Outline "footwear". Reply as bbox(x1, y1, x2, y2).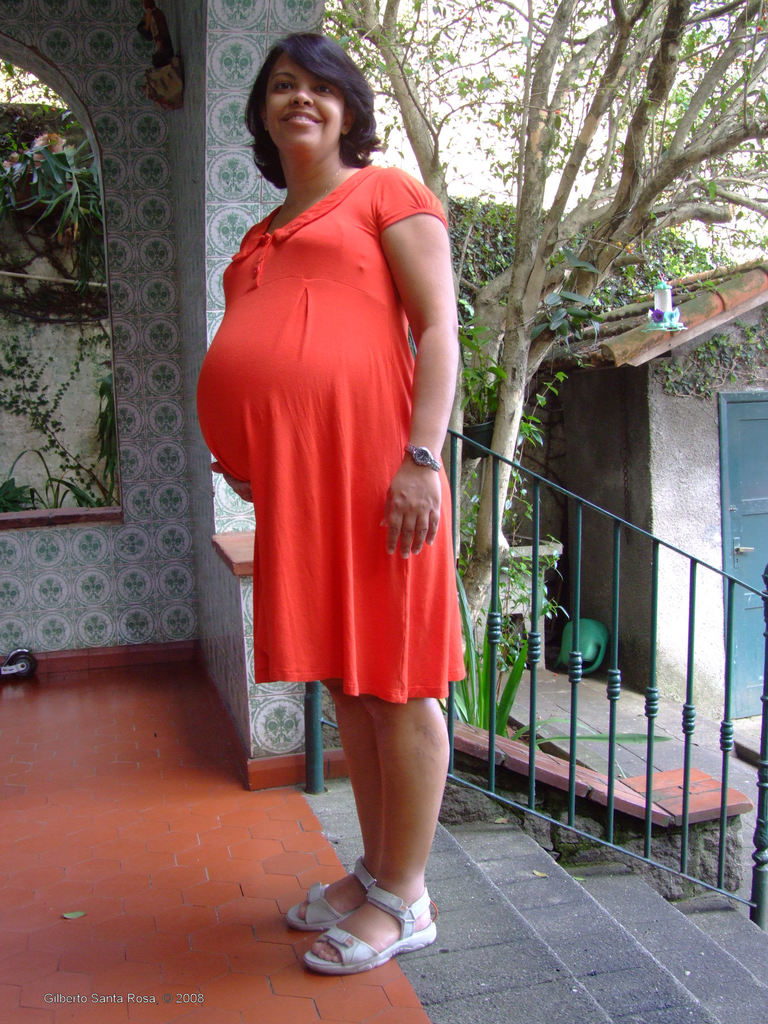
bbox(288, 858, 375, 930).
